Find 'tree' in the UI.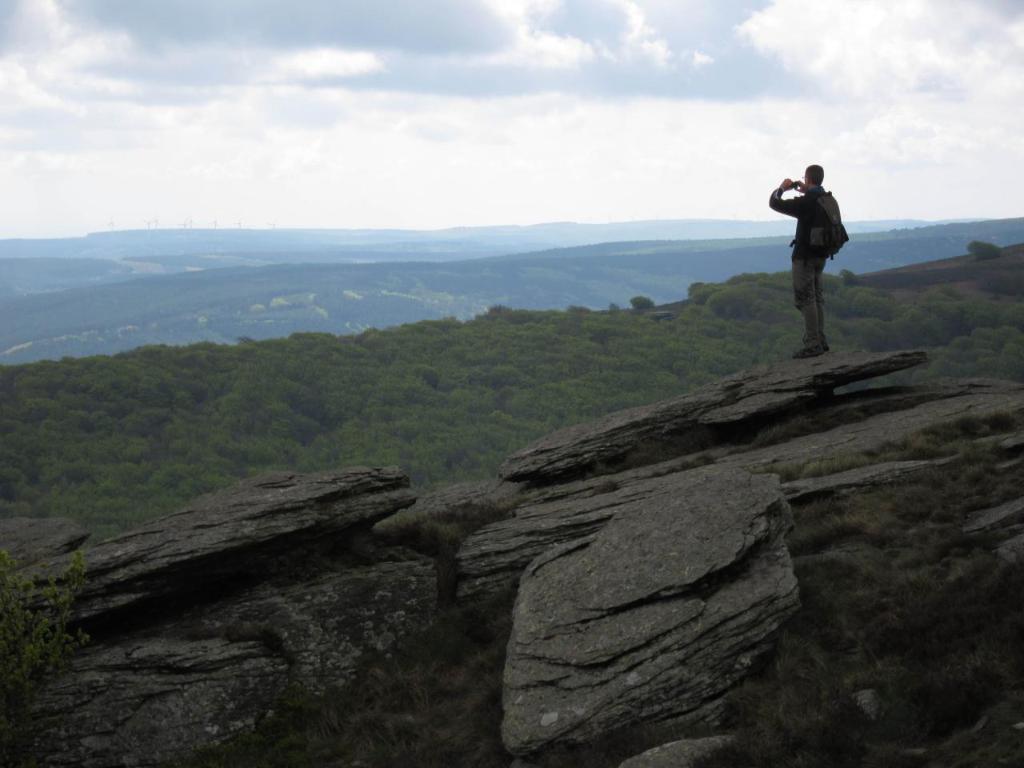
UI element at pyautogui.locateOnScreen(967, 239, 998, 259).
